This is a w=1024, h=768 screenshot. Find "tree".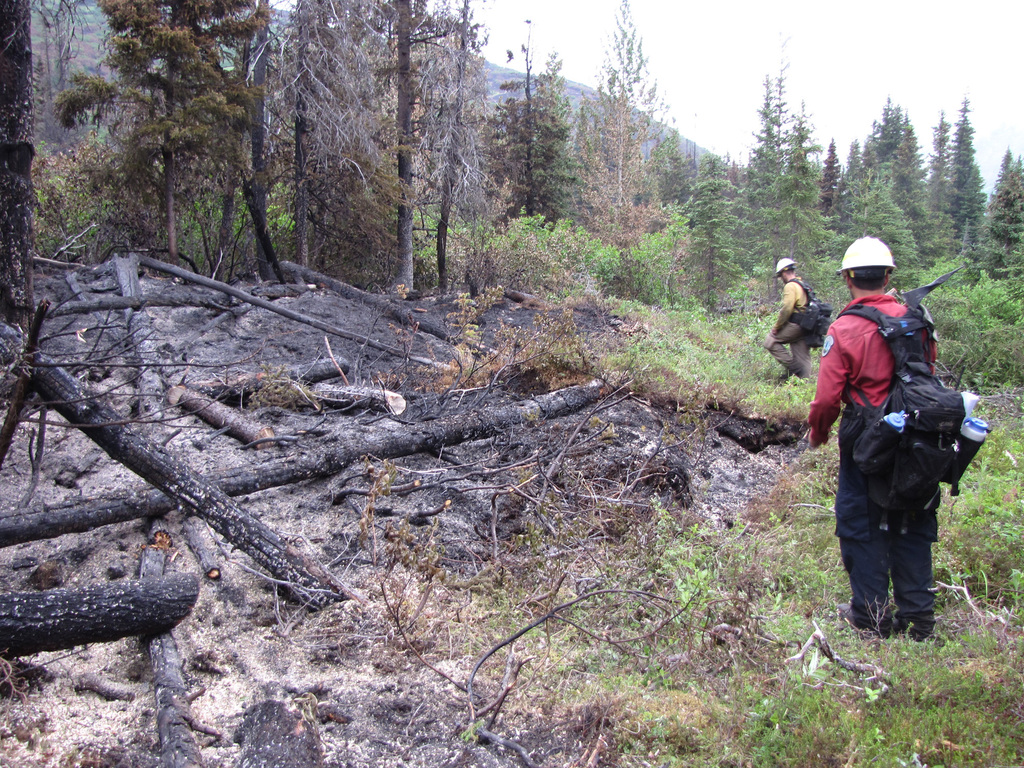
Bounding box: box(925, 296, 987, 378).
